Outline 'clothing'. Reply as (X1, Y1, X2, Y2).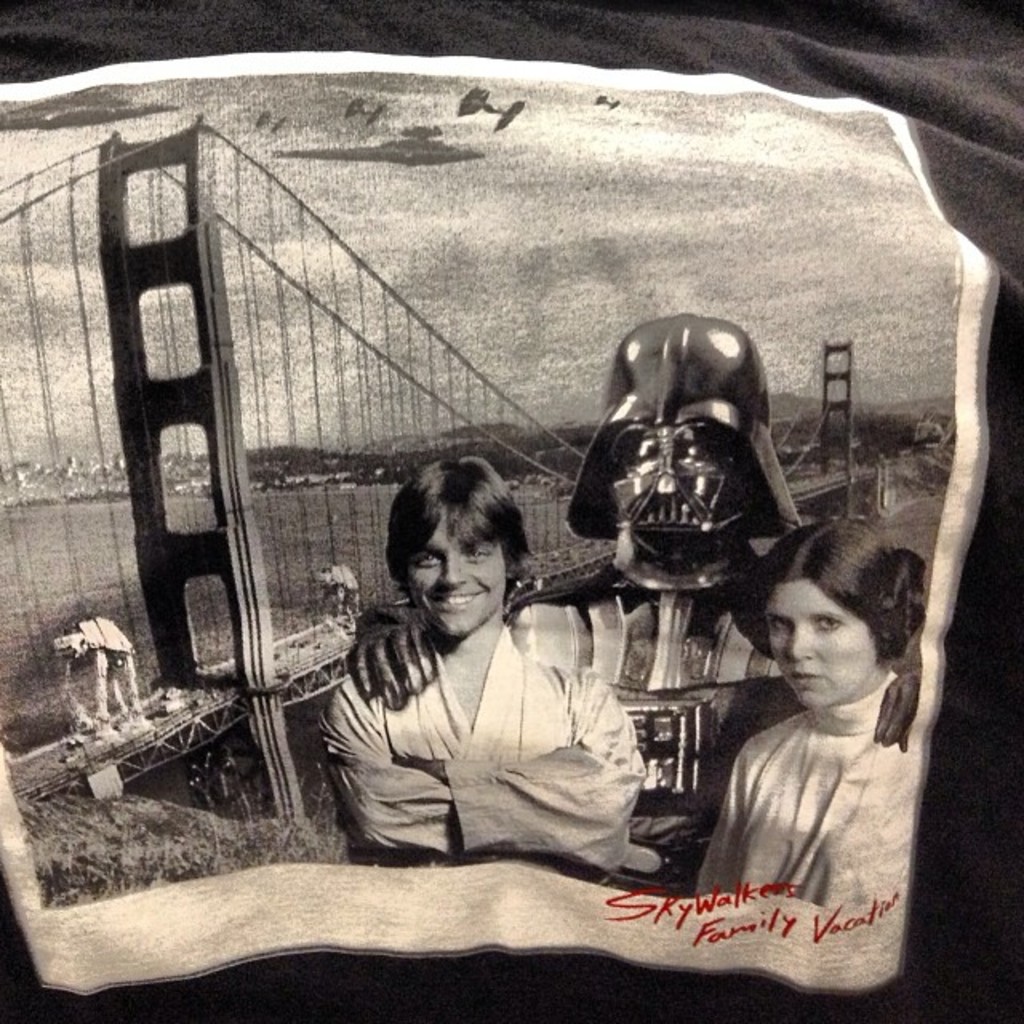
(288, 618, 669, 853).
